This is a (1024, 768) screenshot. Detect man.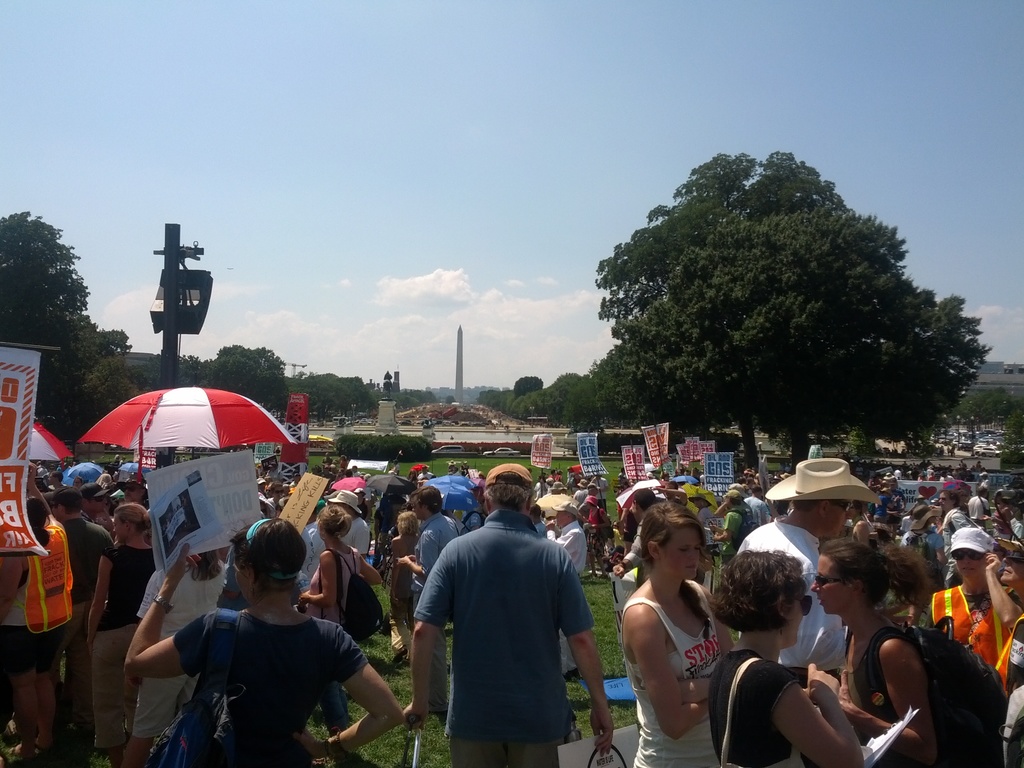
select_region(47, 474, 62, 491).
